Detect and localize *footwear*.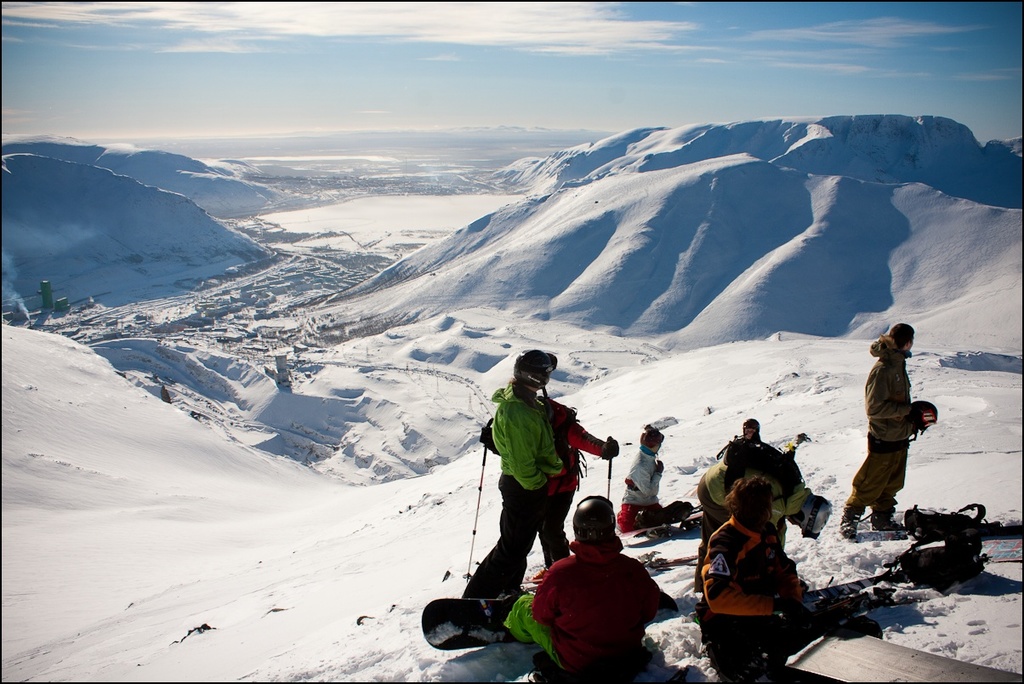
Localized at 839,505,864,540.
